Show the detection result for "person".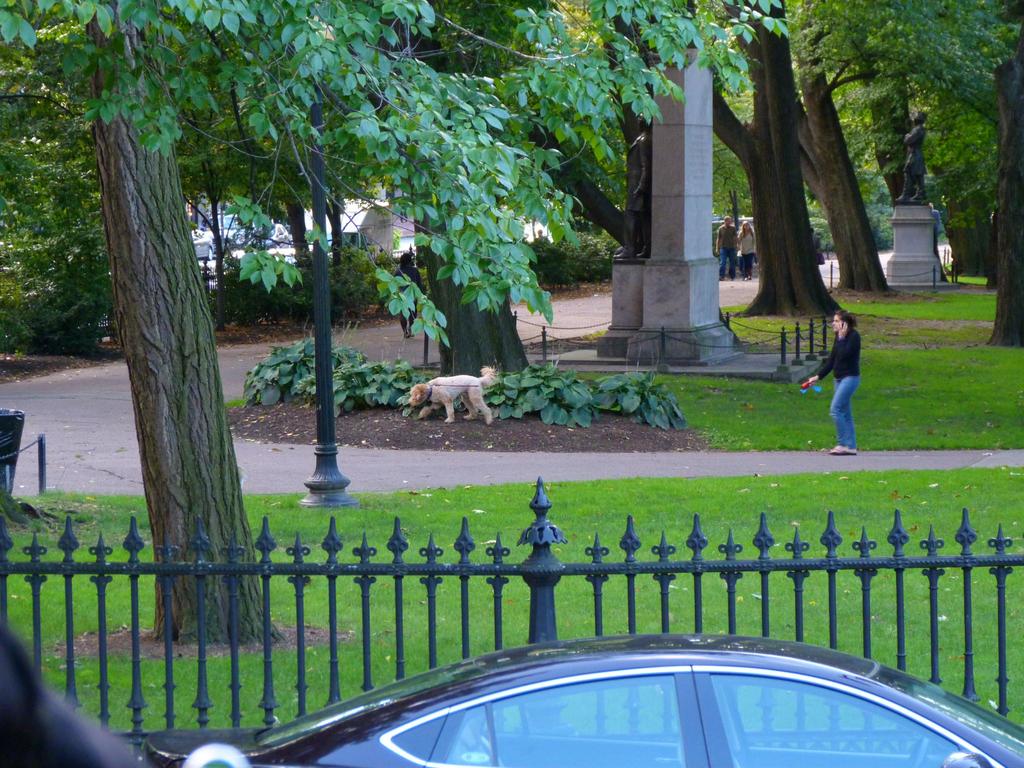
(737,222,755,282).
